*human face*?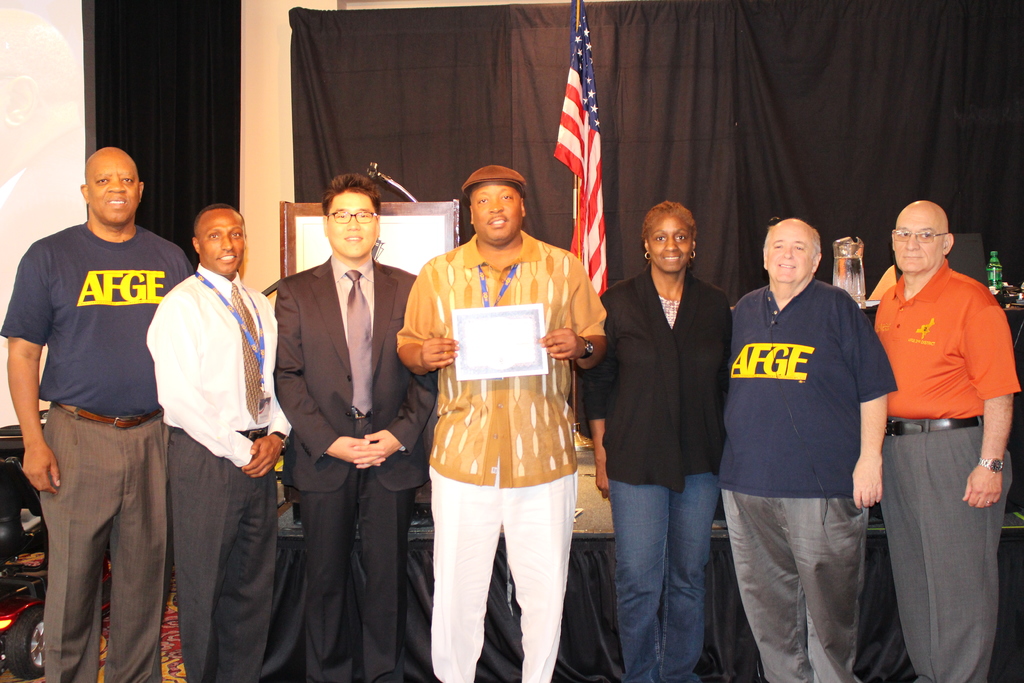
<bbox>761, 226, 817, 281</bbox>
